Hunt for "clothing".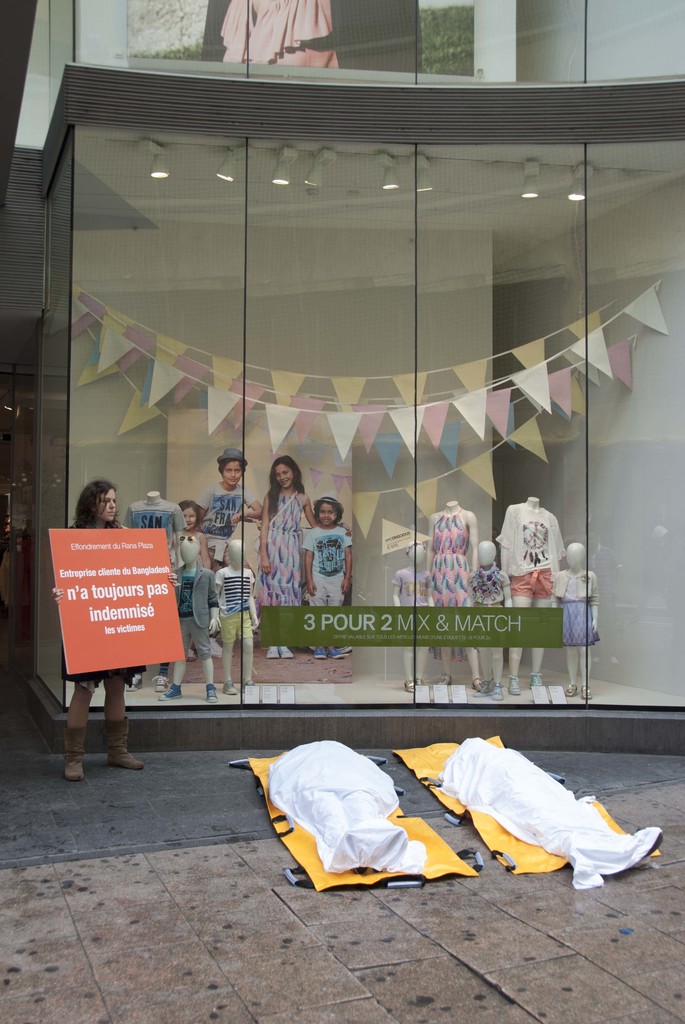
Hunted down at detection(491, 509, 559, 605).
